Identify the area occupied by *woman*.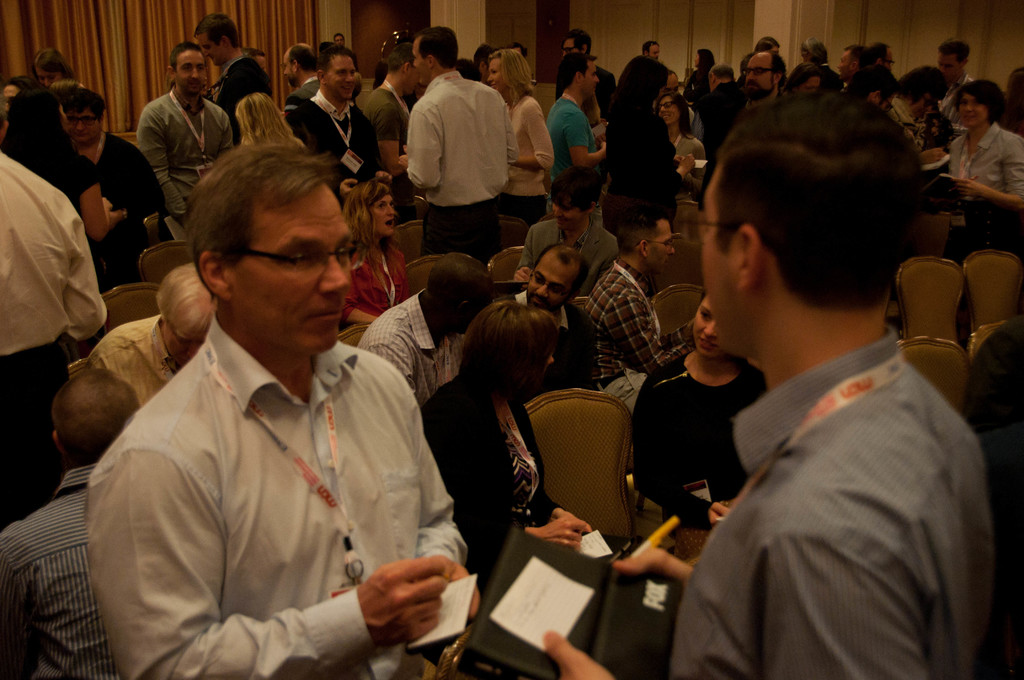
Area: select_region(886, 65, 949, 173).
